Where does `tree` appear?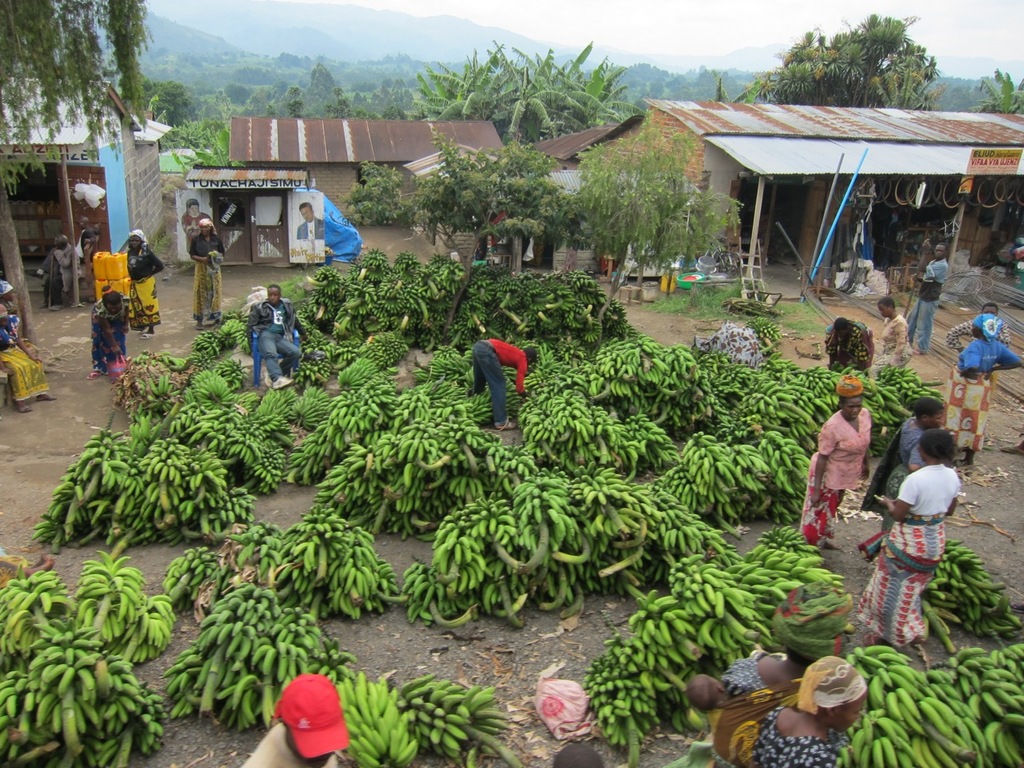
Appears at detection(413, 133, 573, 346).
